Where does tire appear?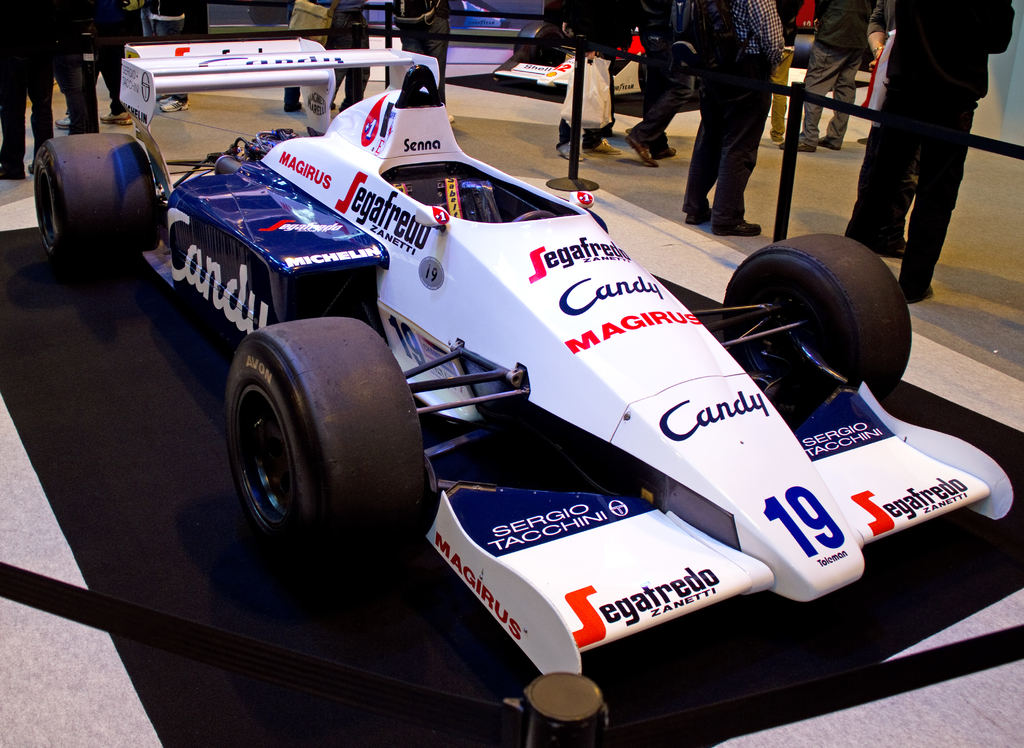
Appears at Rect(33, 135, 158, 280).
